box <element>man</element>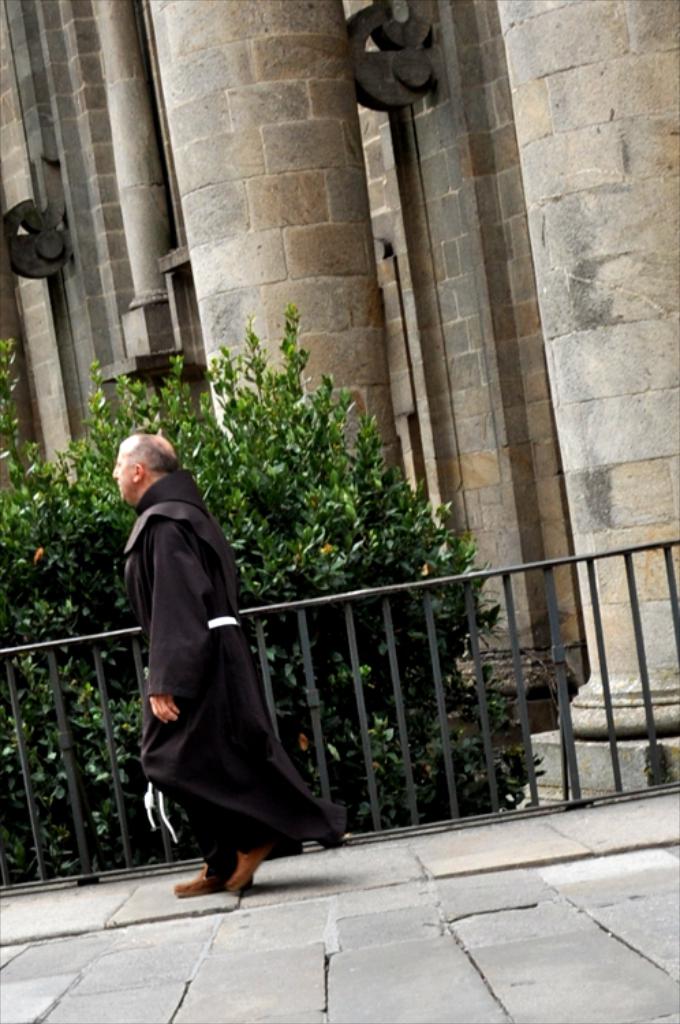
[left=112, top=404, right=343, bottom=913]
